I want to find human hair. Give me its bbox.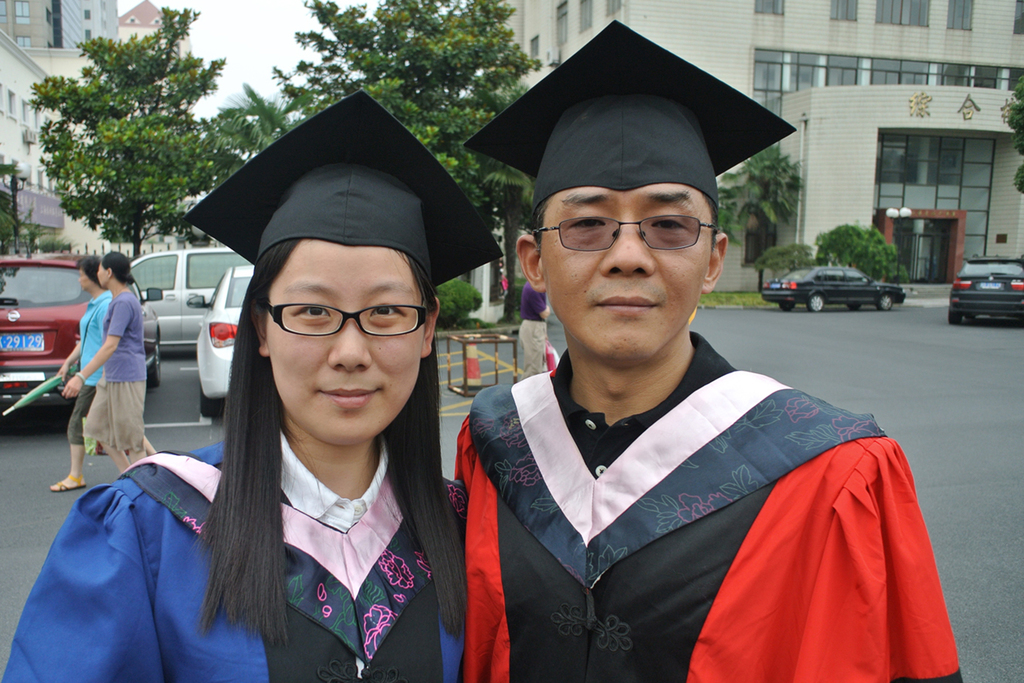
BBox(197, 236, 472, 647).
